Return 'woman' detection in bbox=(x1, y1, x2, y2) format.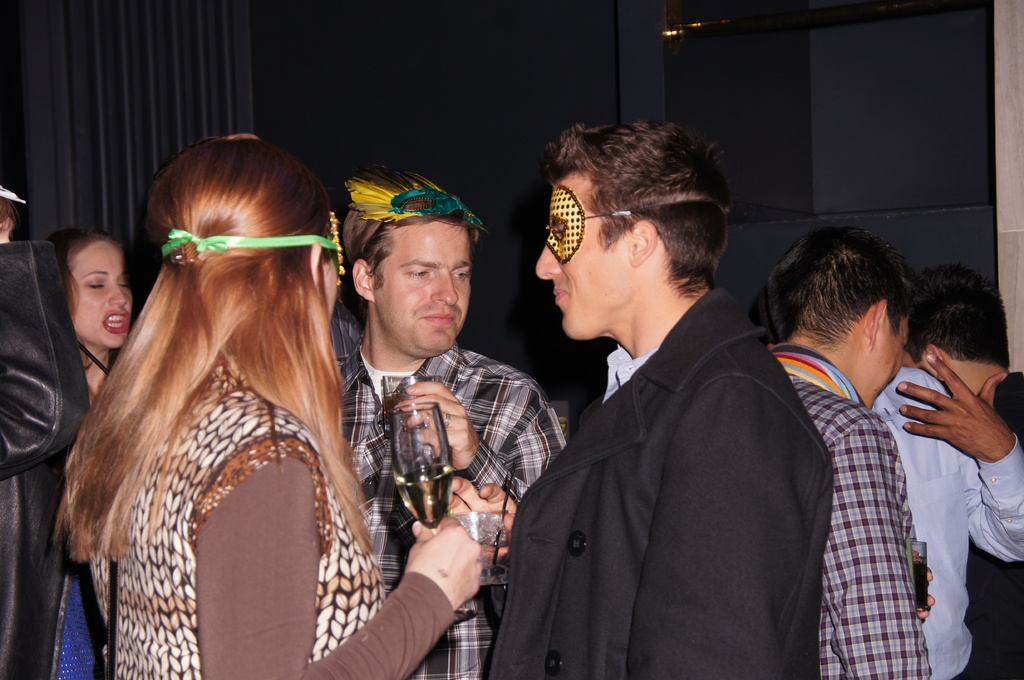
bbox=(42, 230, 142, 679).
